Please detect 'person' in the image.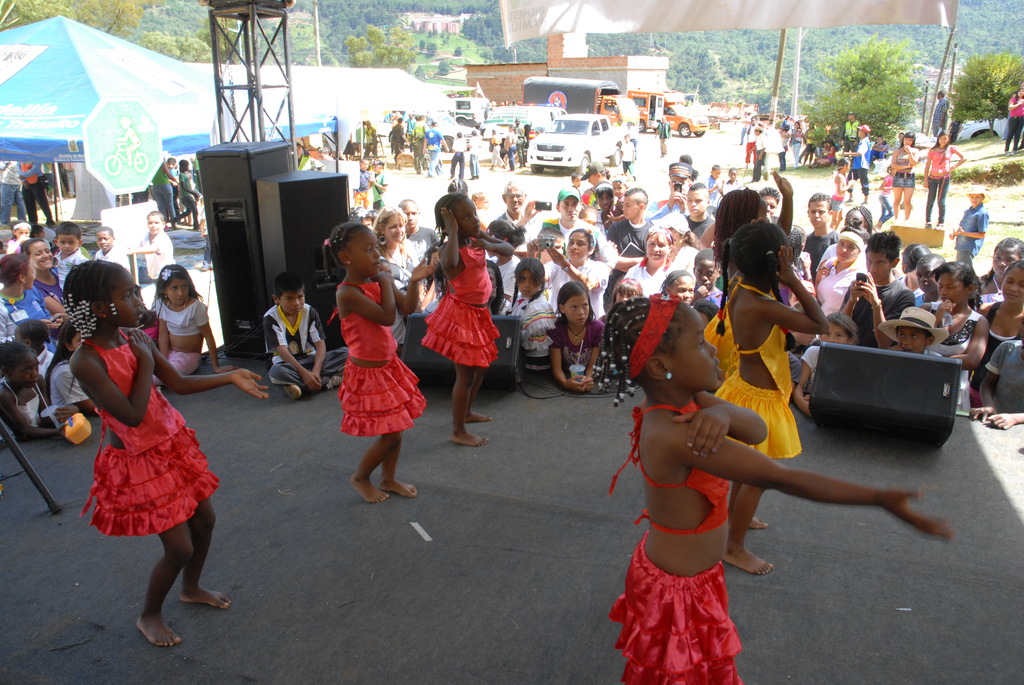
707,220,829,577.
